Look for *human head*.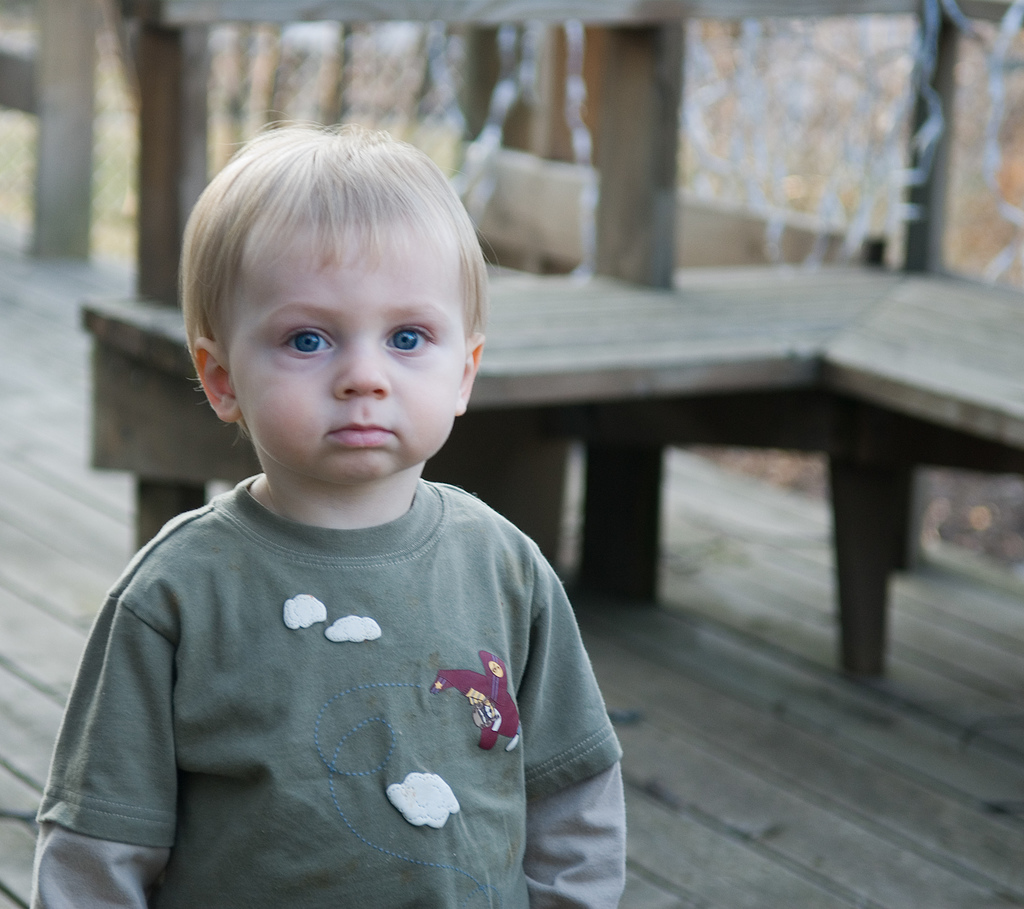
Found: (left=189, top=163, right=478, bottom=458).
